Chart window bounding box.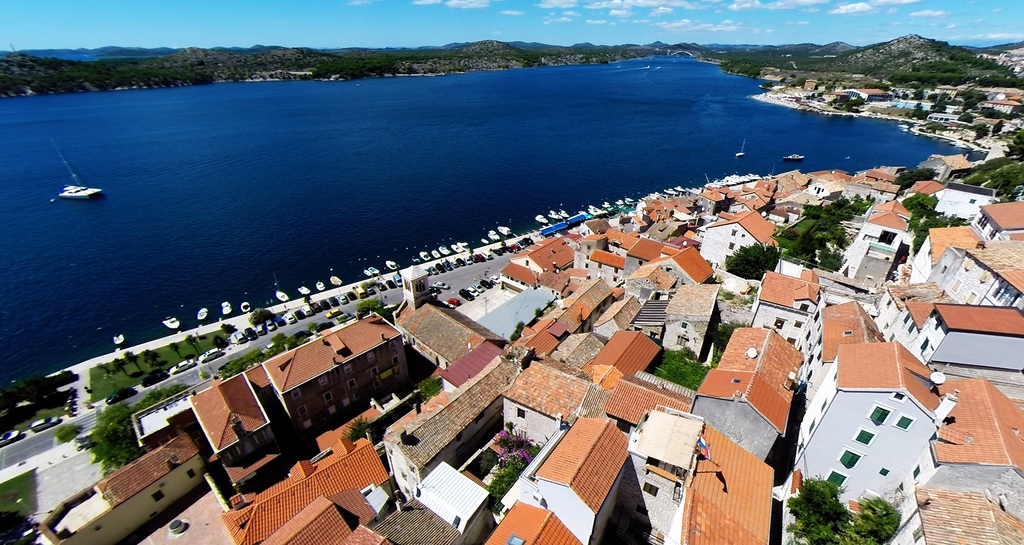
Charted: bbox=[611, 264, 622, 272].
